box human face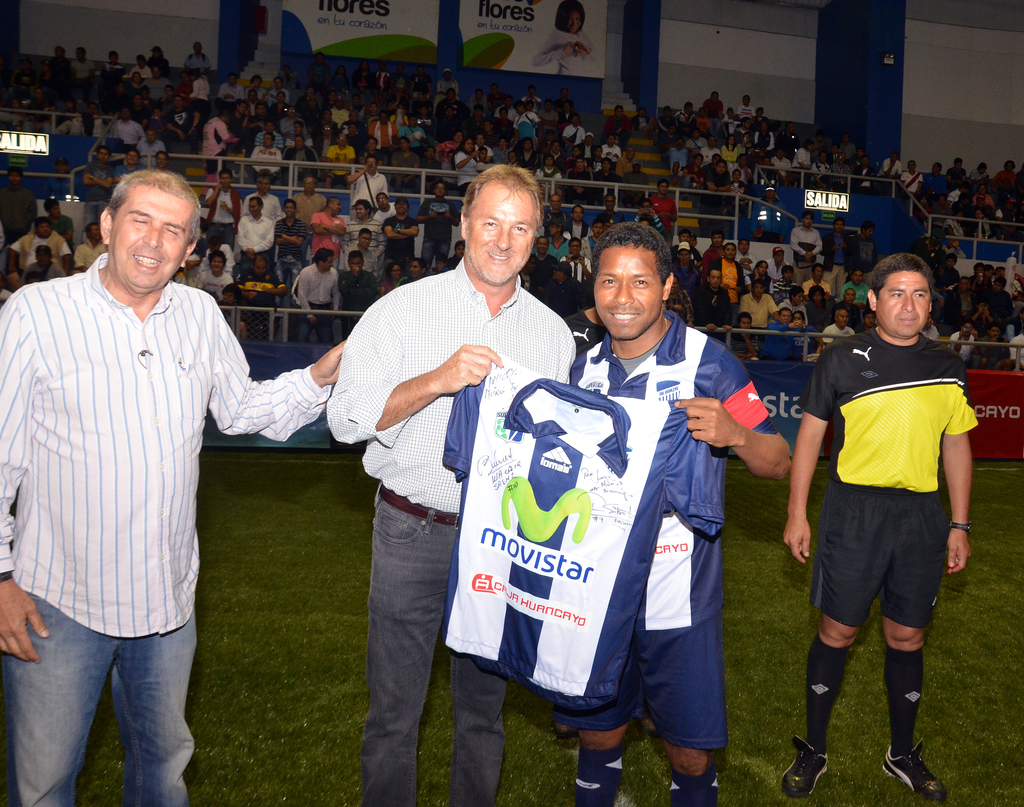
{"left": 744, "top": 133, "right": 751, "bottom": 140}
